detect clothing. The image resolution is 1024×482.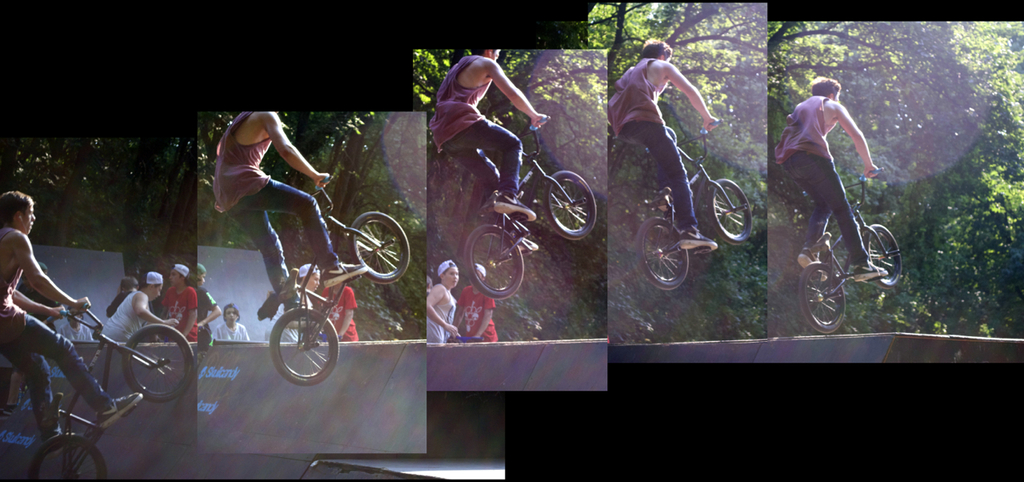
(198,284,218,343).
